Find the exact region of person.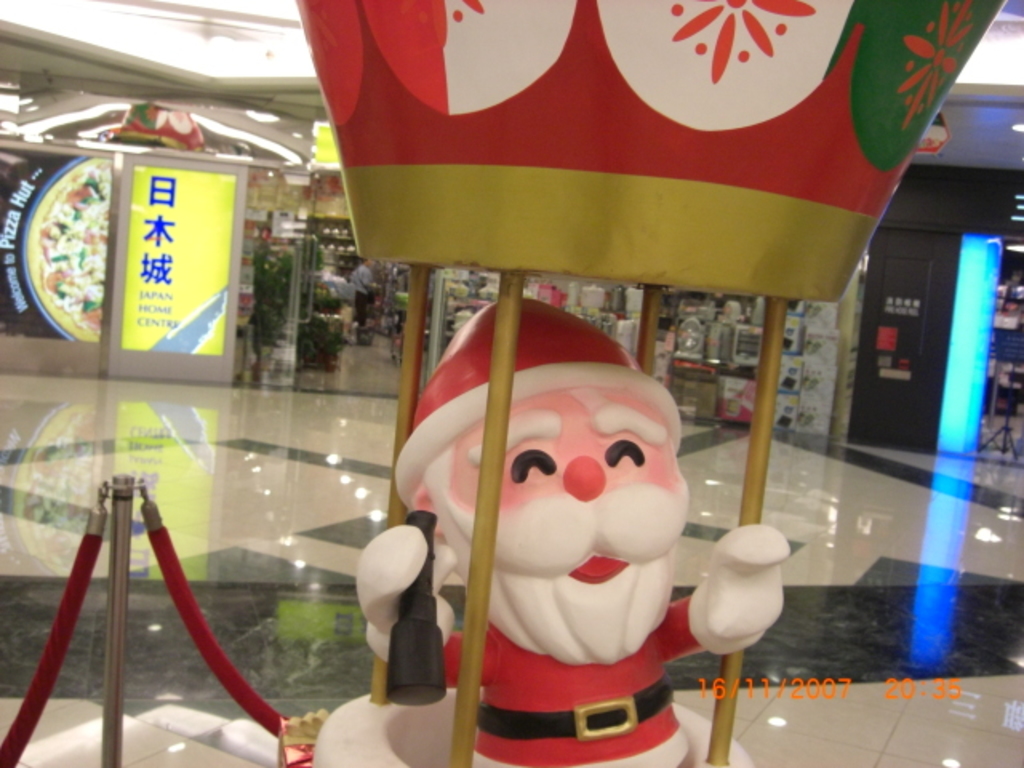
Exact region: bbox=[347, 256, 381, 326].
